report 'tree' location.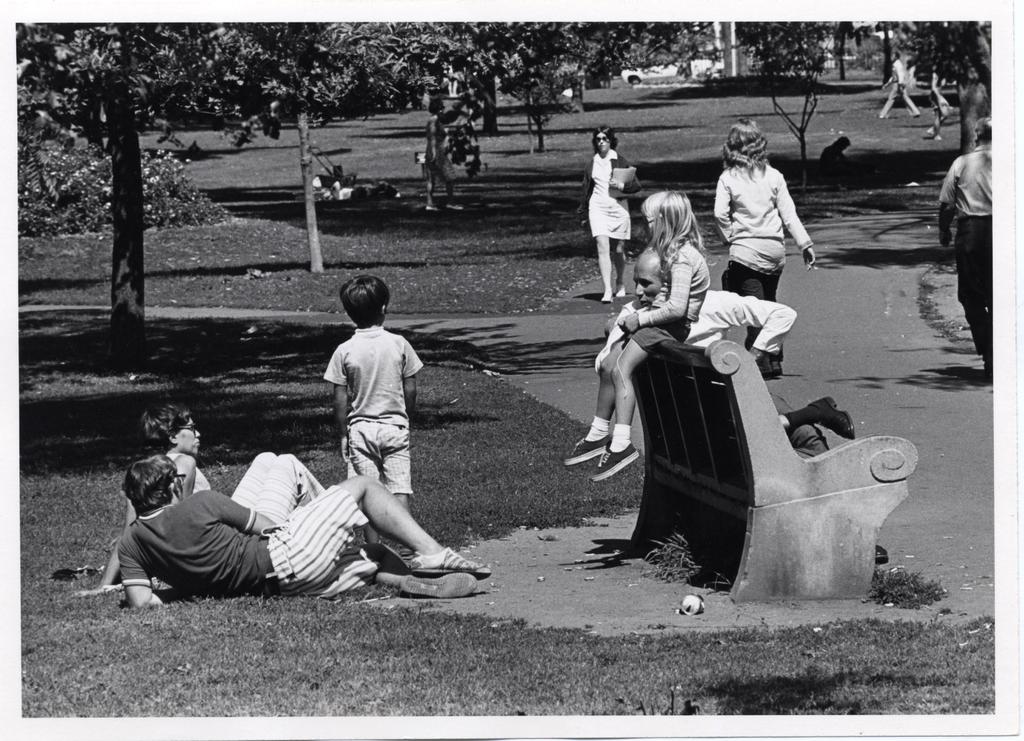
Report: [220, 15, 427, 277].
